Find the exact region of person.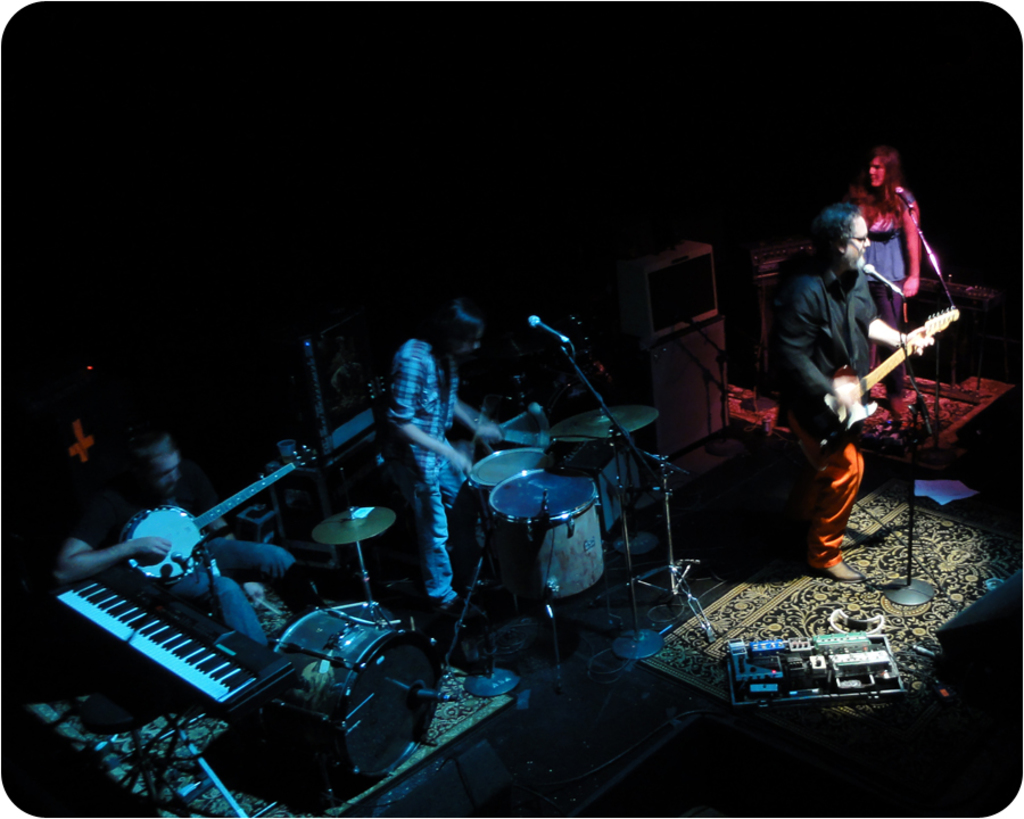
Exact region: bbox=(48, 430, 330, 661).
